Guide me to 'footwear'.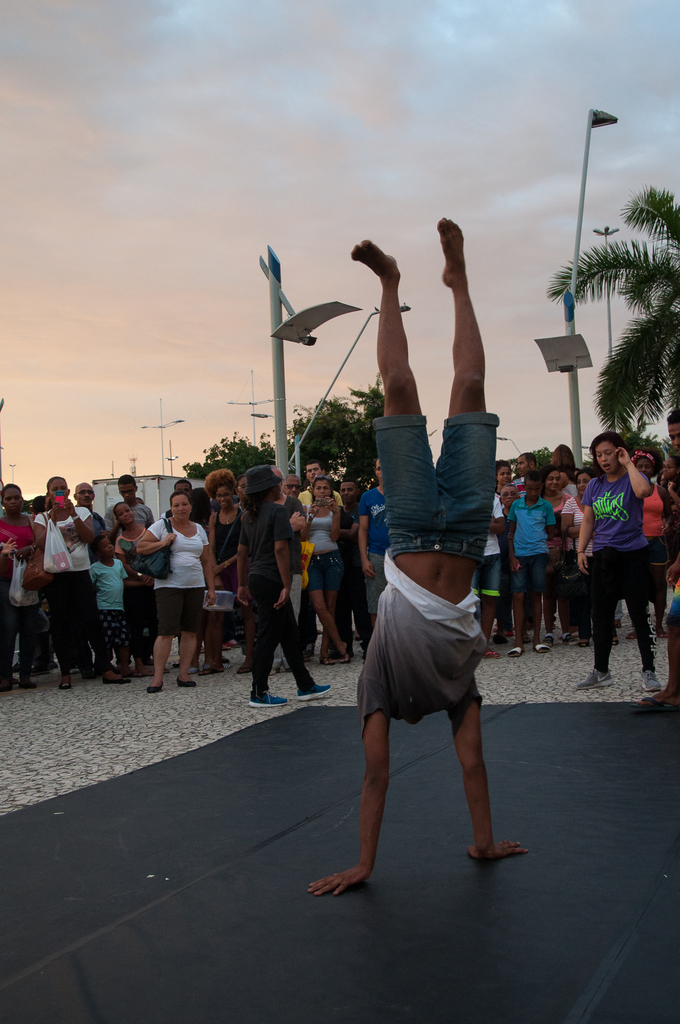
Guidance: 558,634,576,646.
